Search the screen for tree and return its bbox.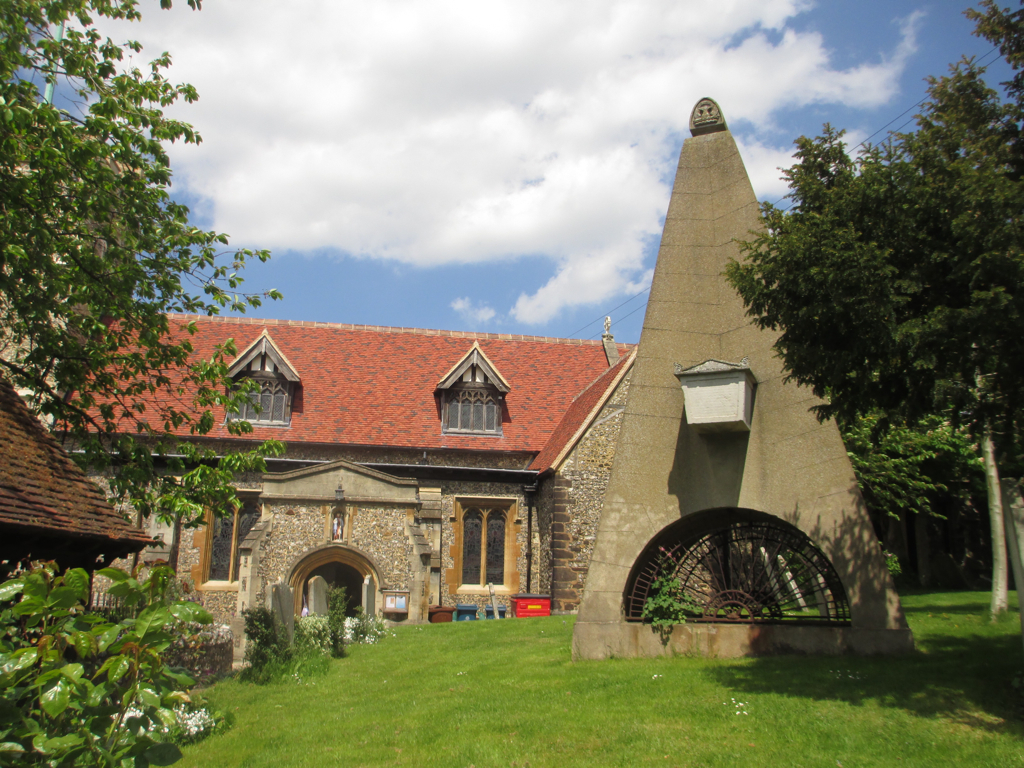
Found: x1=706 y1=0 x2=1023 y2=635.
